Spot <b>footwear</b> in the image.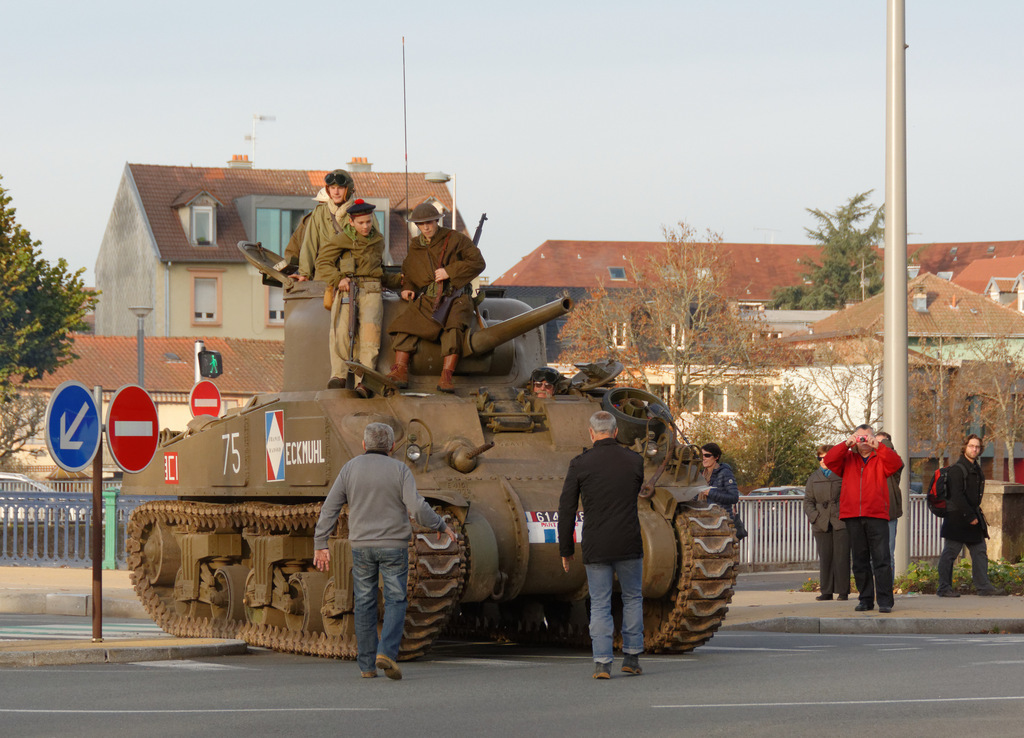
<b>footwear</b> found at (left=818, top=592, right=834, bottom=598).
